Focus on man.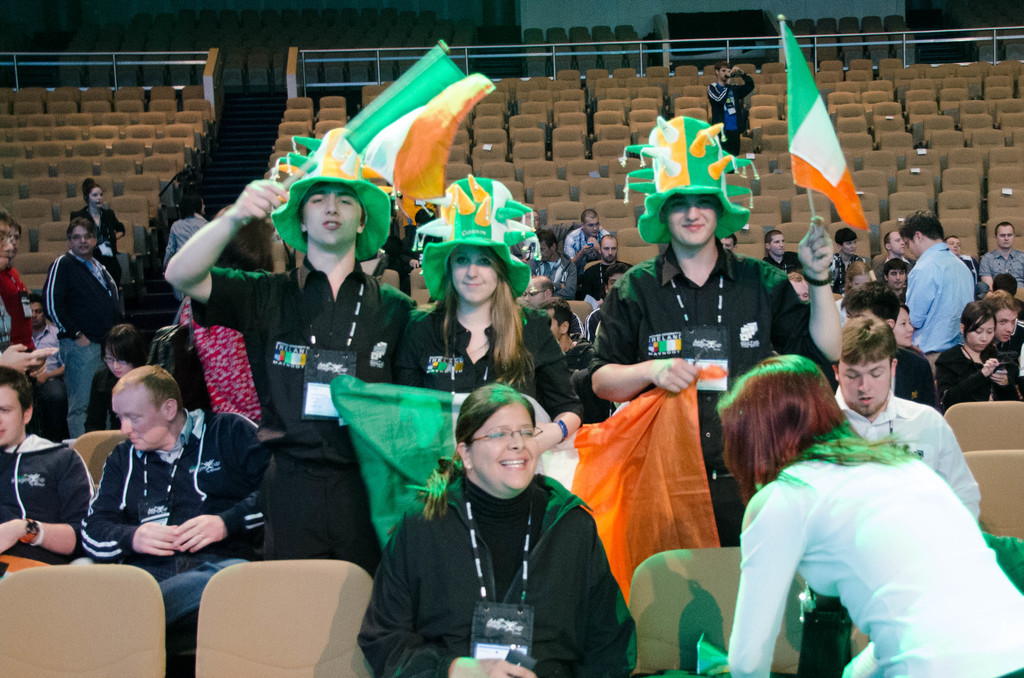
Focused at [826,226,879,296].
